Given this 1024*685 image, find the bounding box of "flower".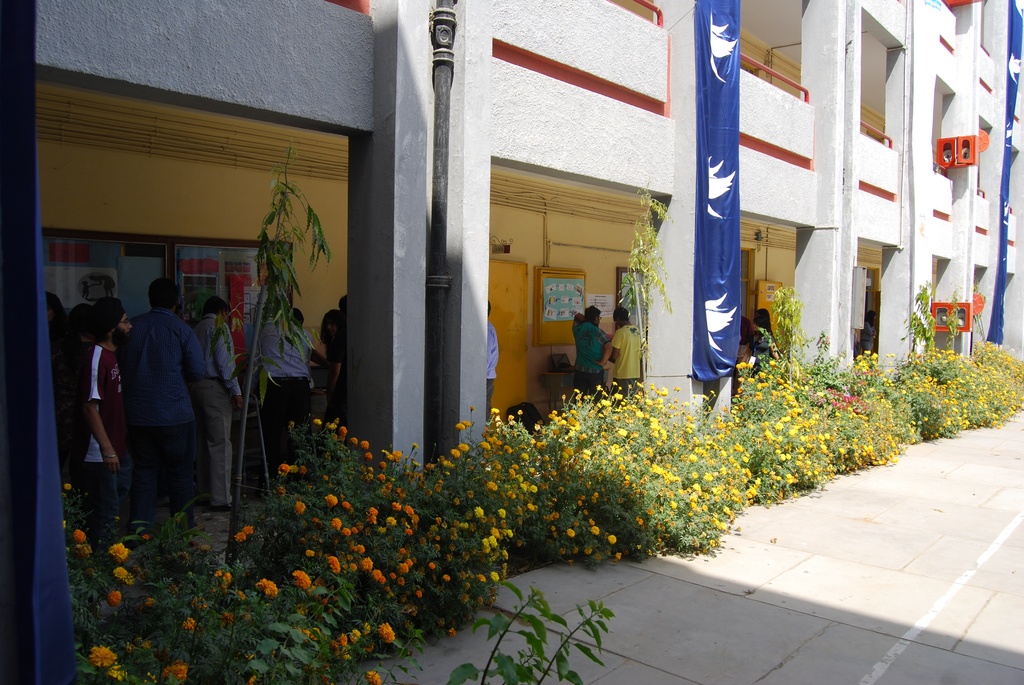
<box>299,623,319,642</box>.
